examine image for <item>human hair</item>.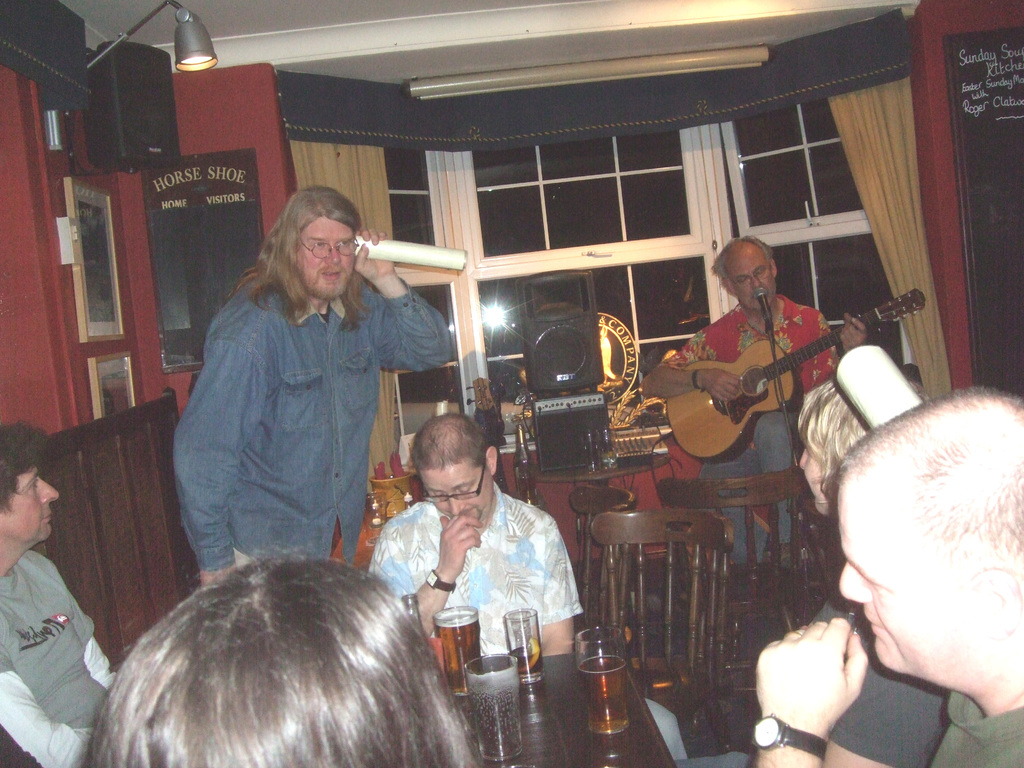
Examination result: bbox(0, 421, 48, 516).
